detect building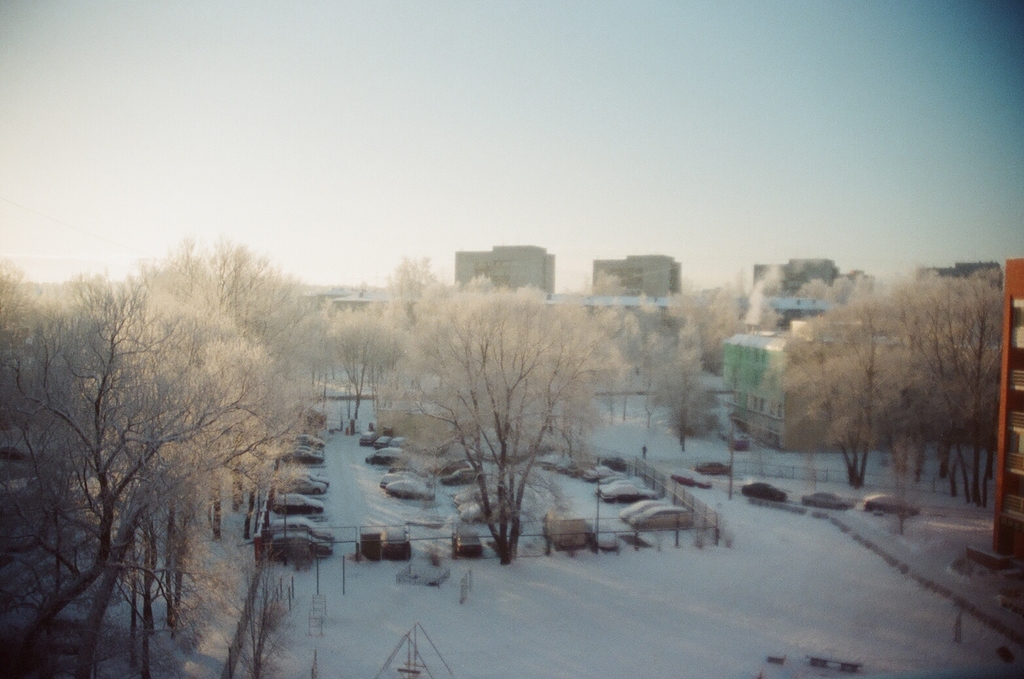
<region>915, 263, 1002, 291</region>
